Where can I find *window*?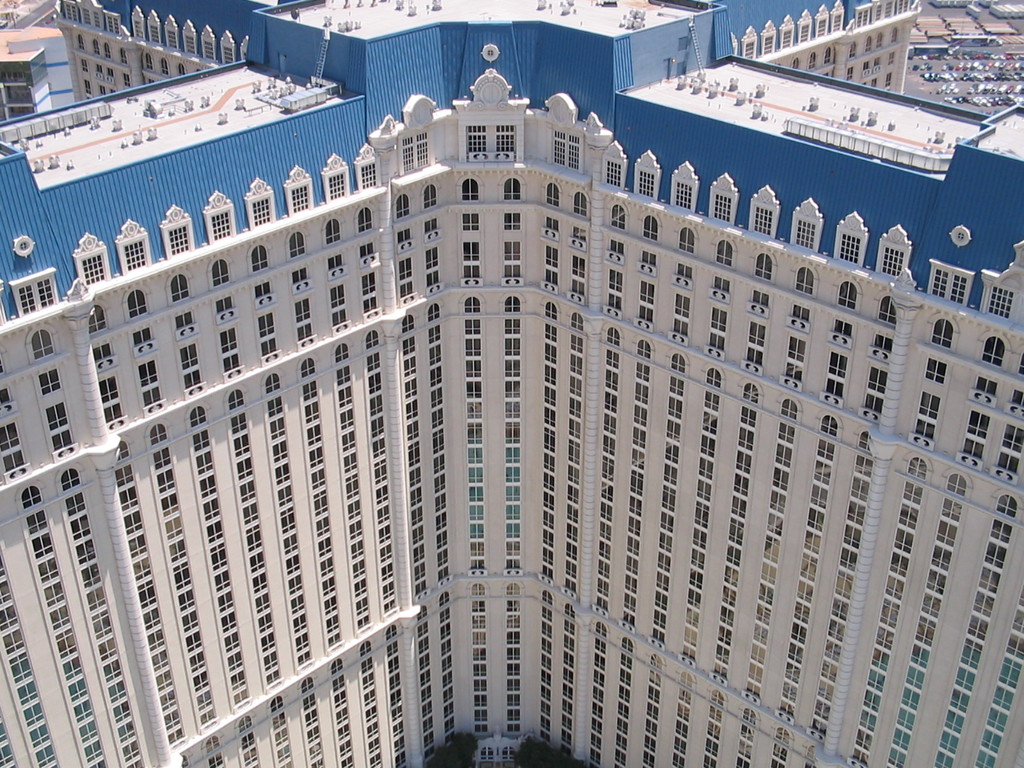
You can find it at [543, 323, 554, 339].
